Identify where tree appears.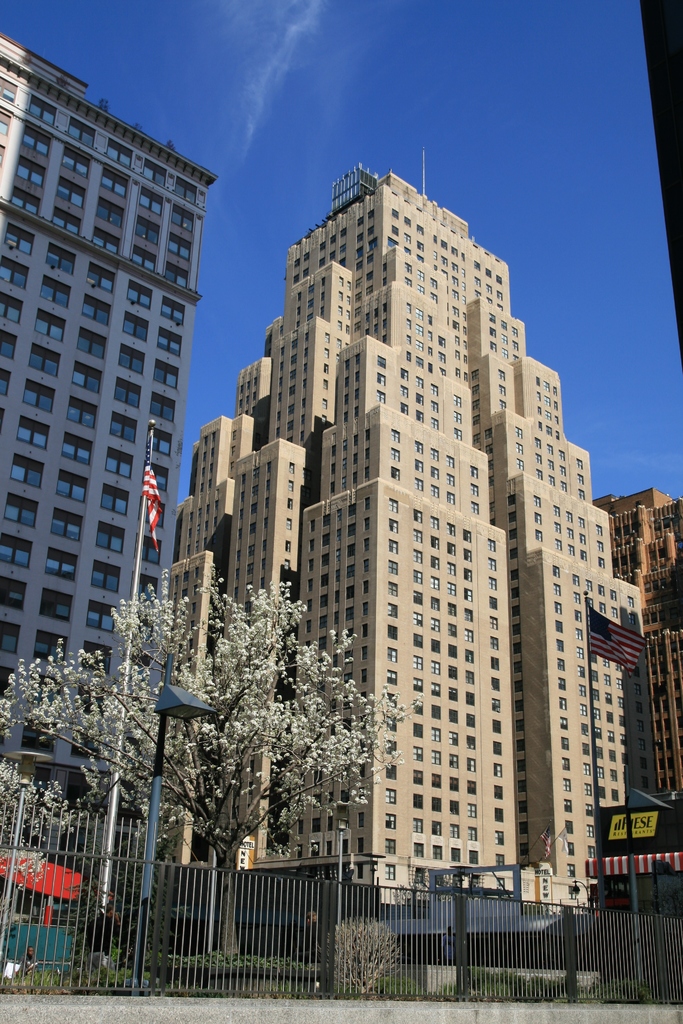
Appears at (0,755,83,989).
